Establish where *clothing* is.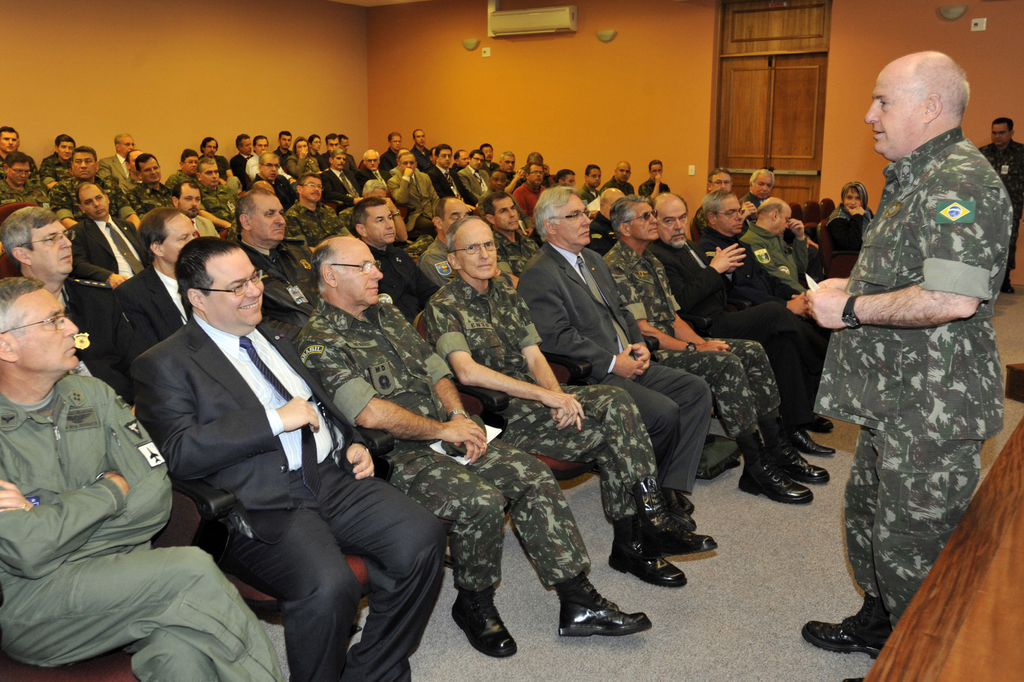
Established at rect(0, 152, 41, 189).
